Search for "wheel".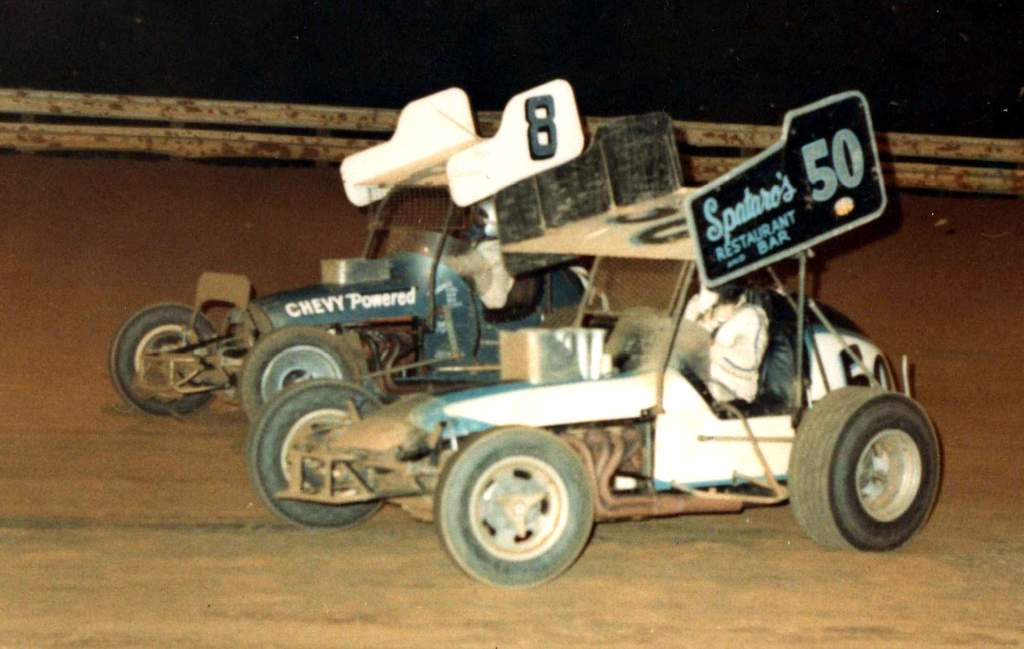
Found at [786,391,948,552].
